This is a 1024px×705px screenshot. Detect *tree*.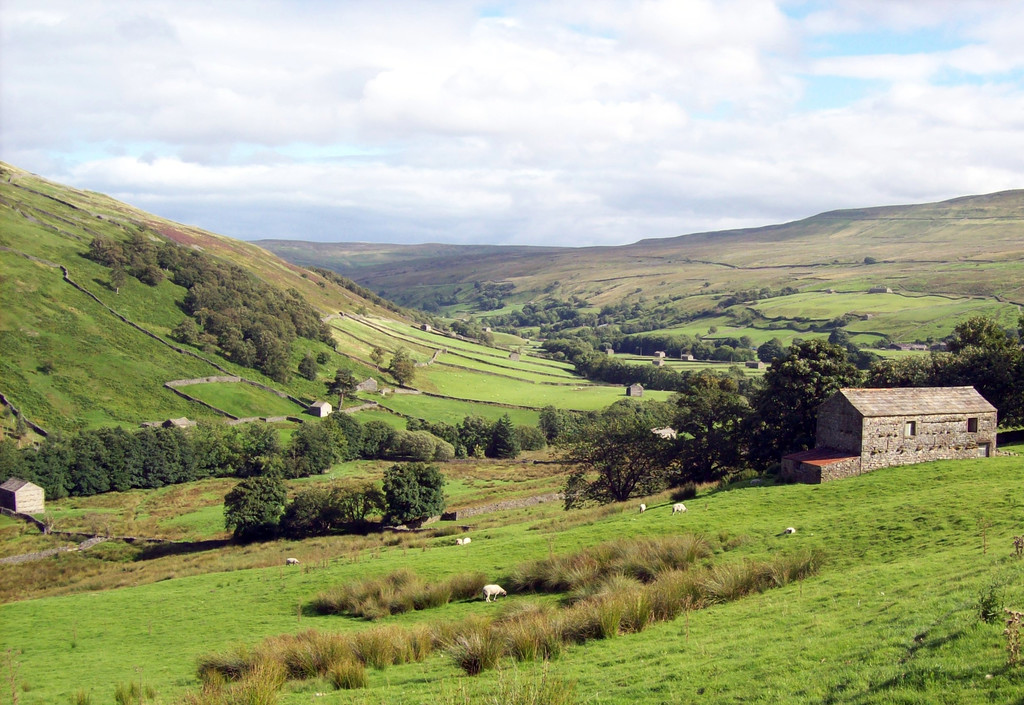
358/457/446/537.
